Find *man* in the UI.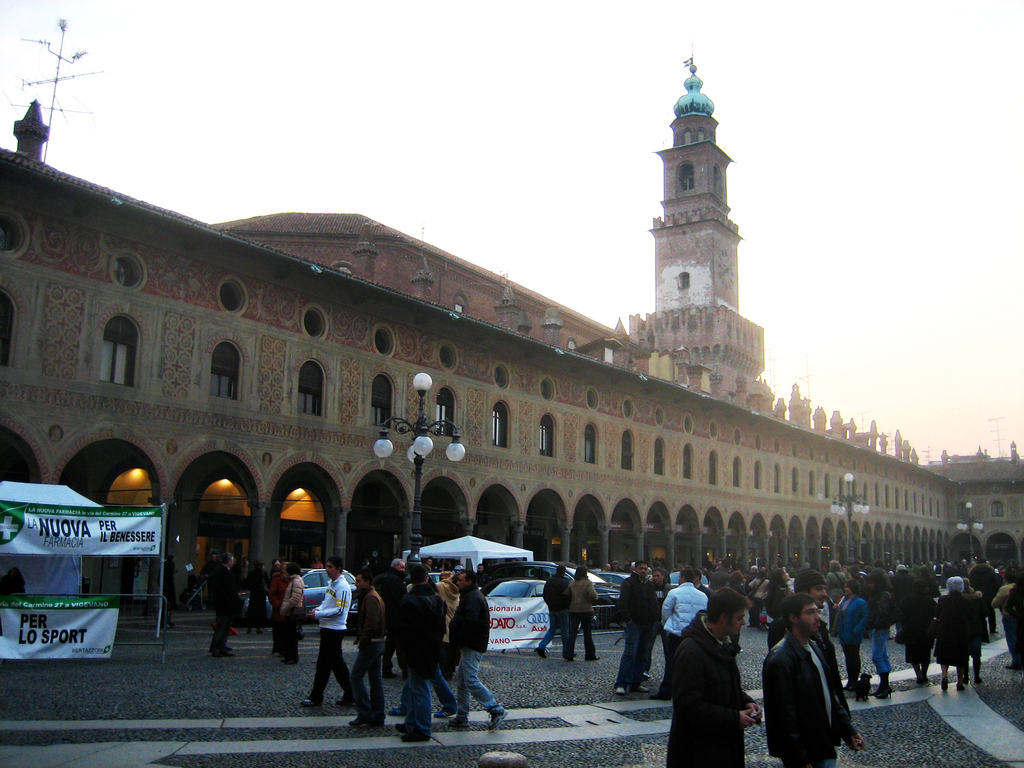
UI element at <region>766, 569, 872, 767</region>.
